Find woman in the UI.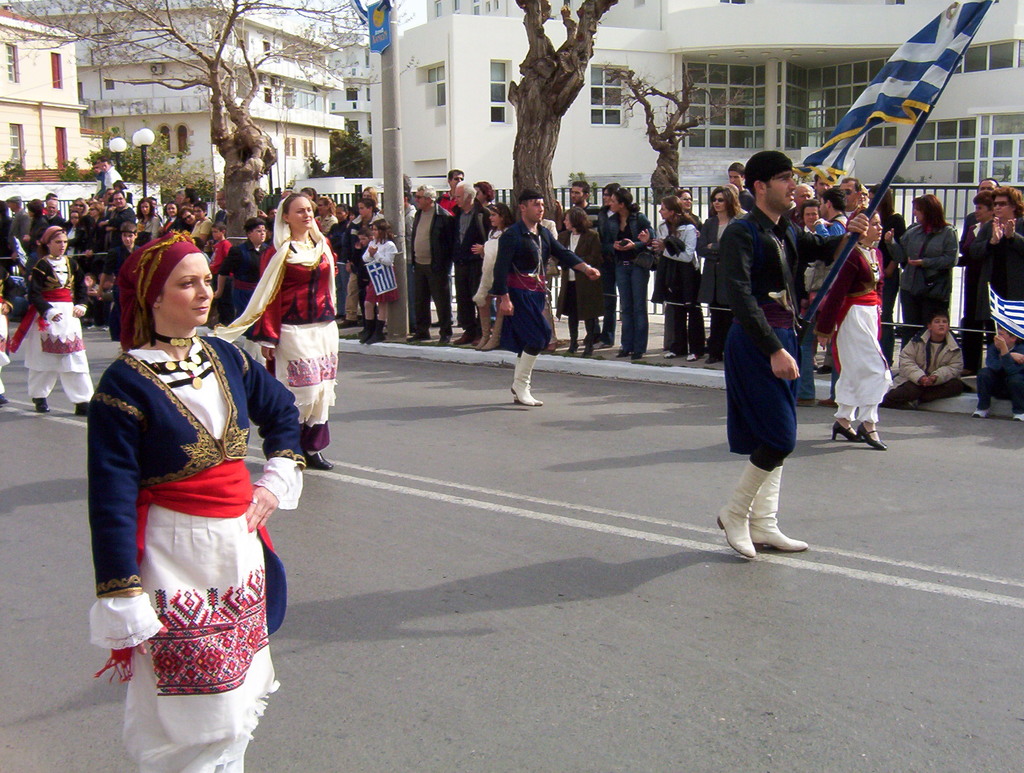
UI element at <box>605,190,657,362</box>.
